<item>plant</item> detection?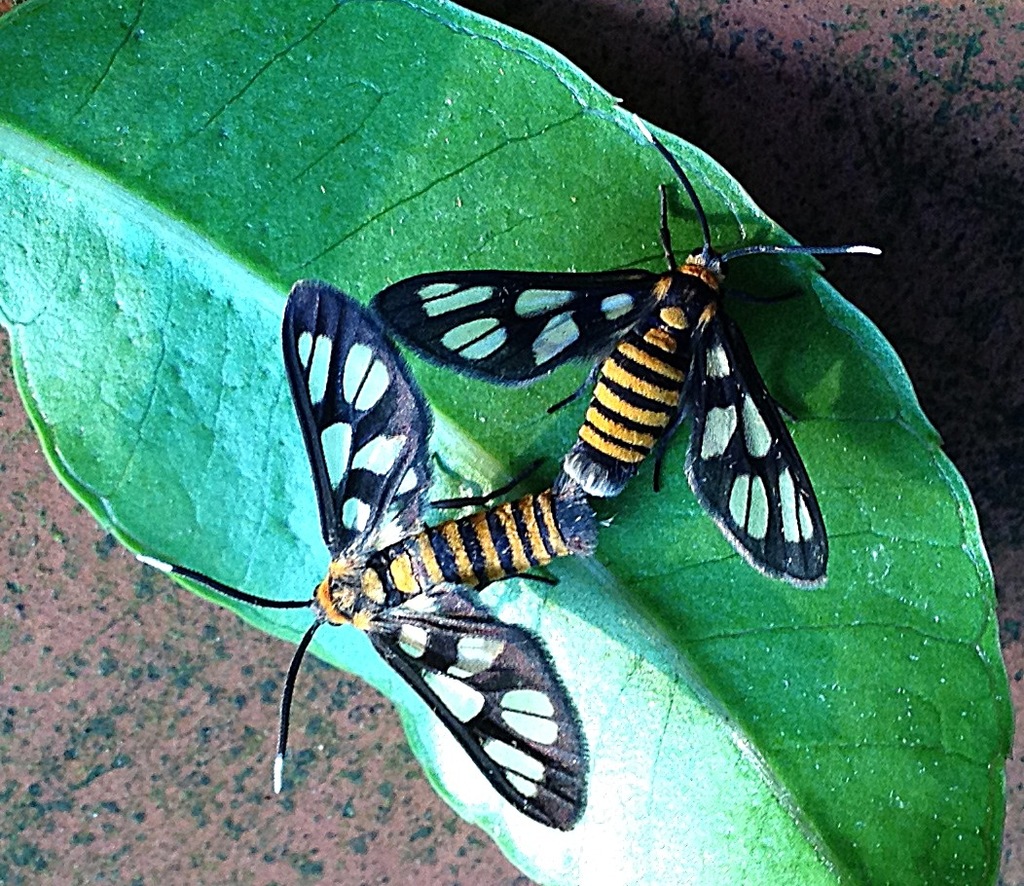
left=0, top=0, right=1021, bottom=885
